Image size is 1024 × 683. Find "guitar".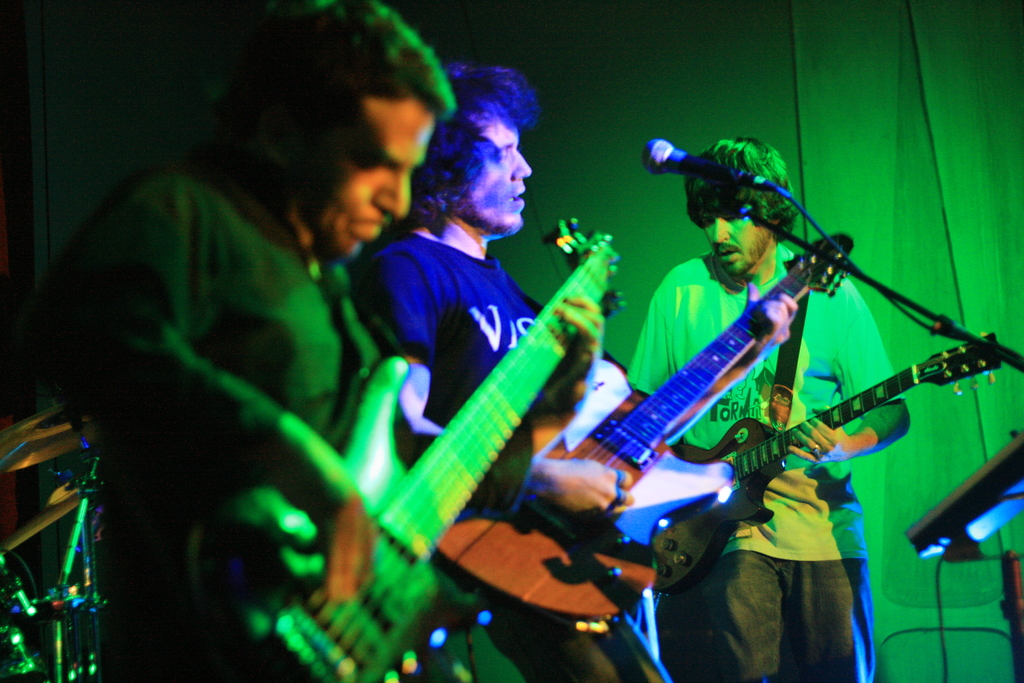
(640, 329, 1014, 604).
